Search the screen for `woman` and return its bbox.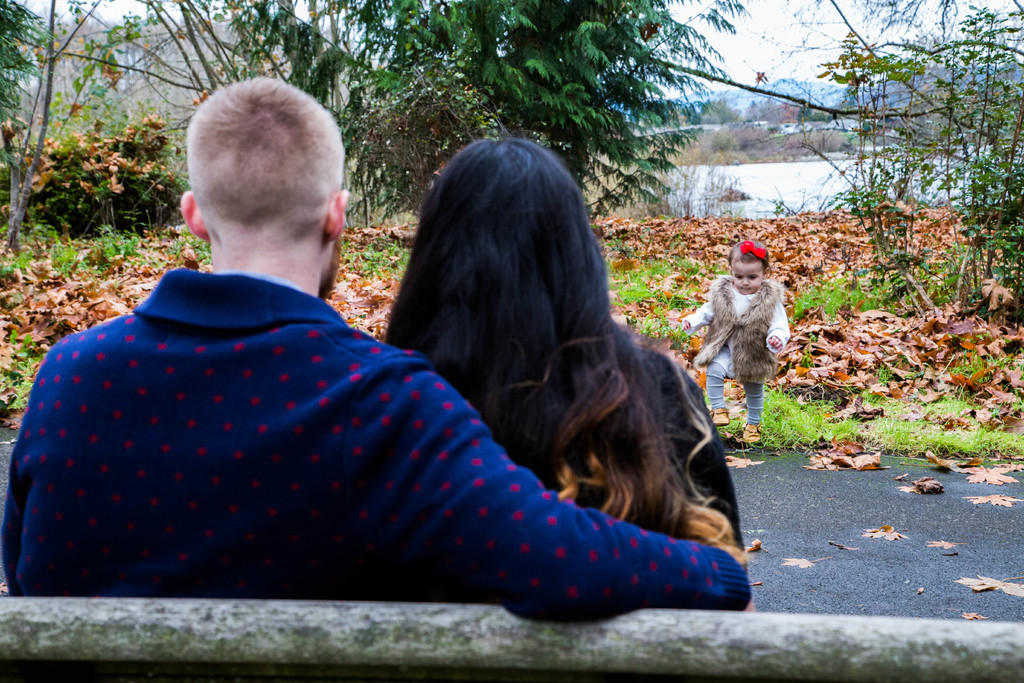
Found: BBox(374, 107, 744, 598).
